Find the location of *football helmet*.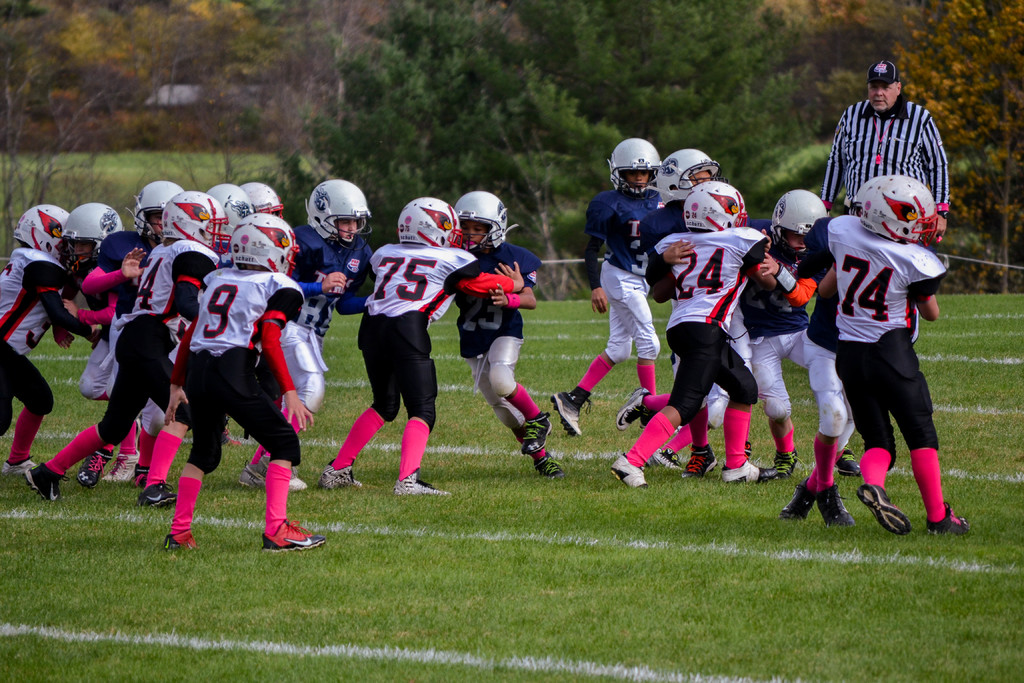
Location: box=[14, 203, 68, 262].
